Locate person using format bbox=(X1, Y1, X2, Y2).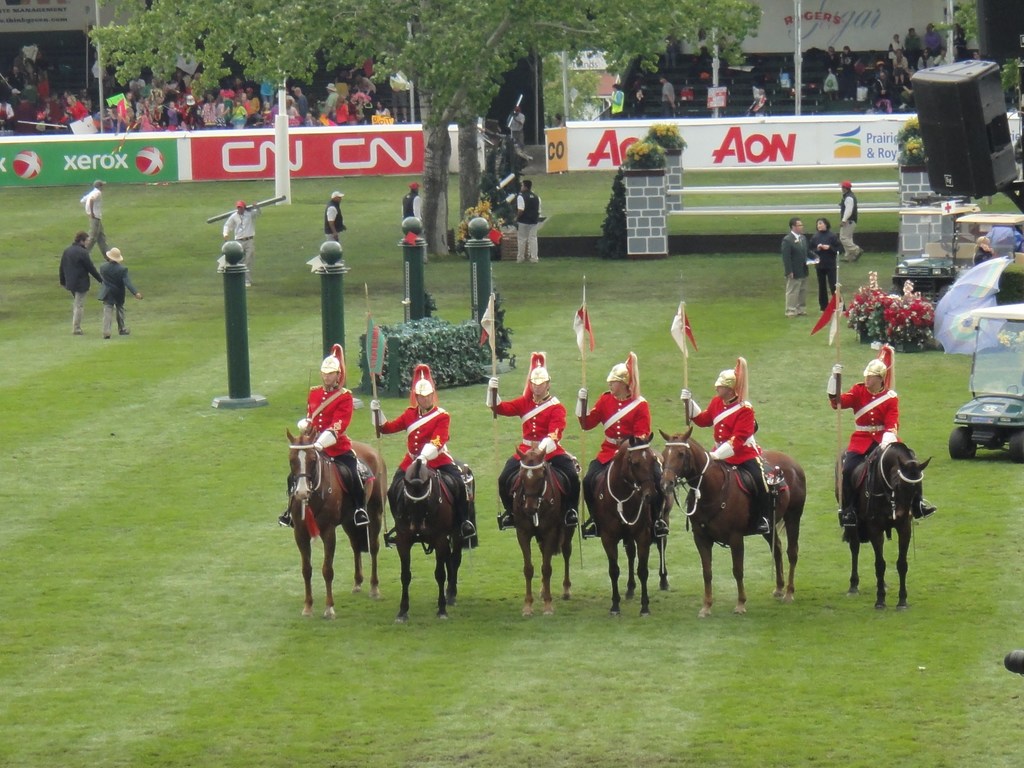
bbox=(219, 193, 260, 287).
